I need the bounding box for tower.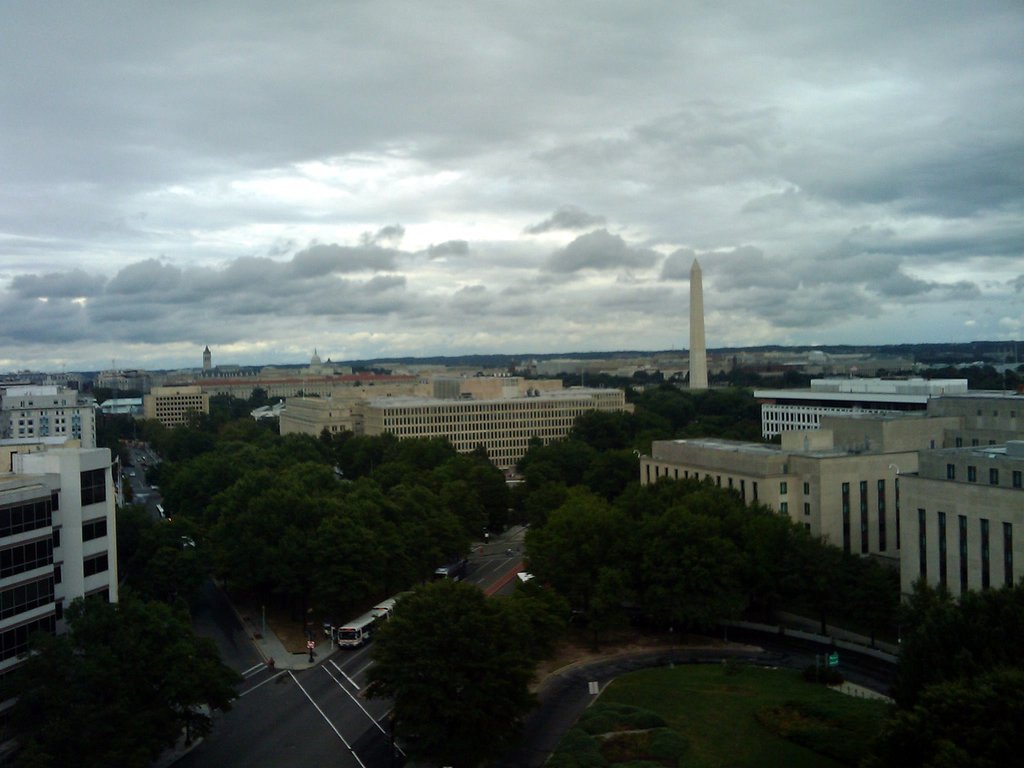
Here it is: 300, 339, 330, 372.
